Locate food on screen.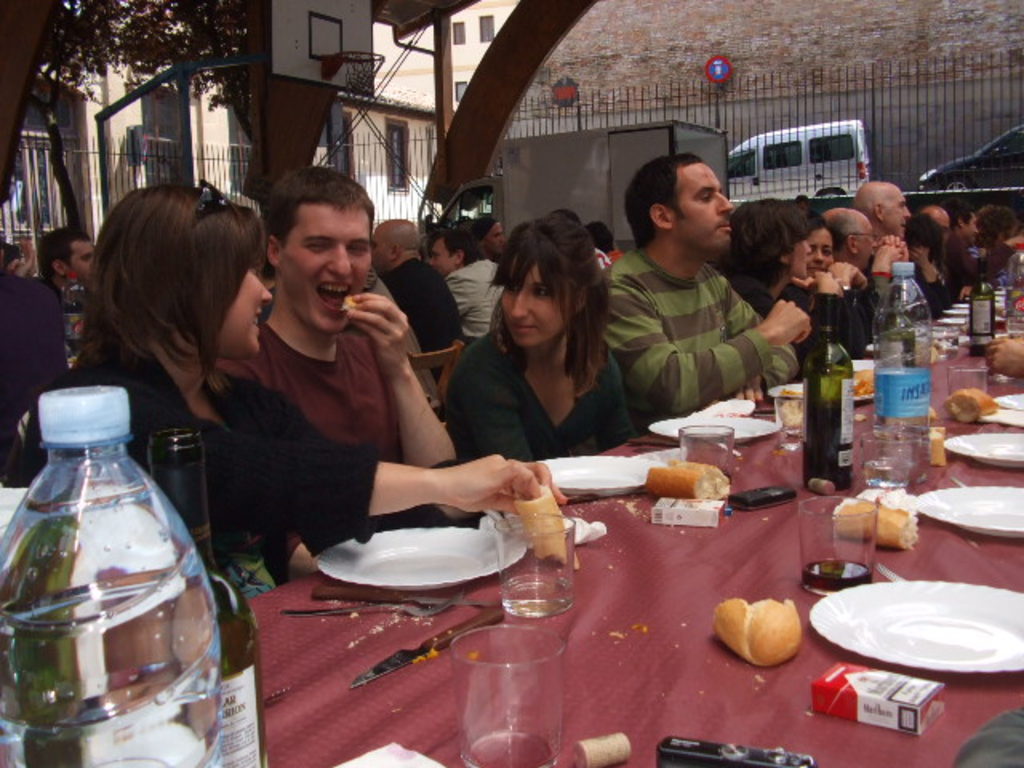
On screen at box(416, 650, 435, 664).
